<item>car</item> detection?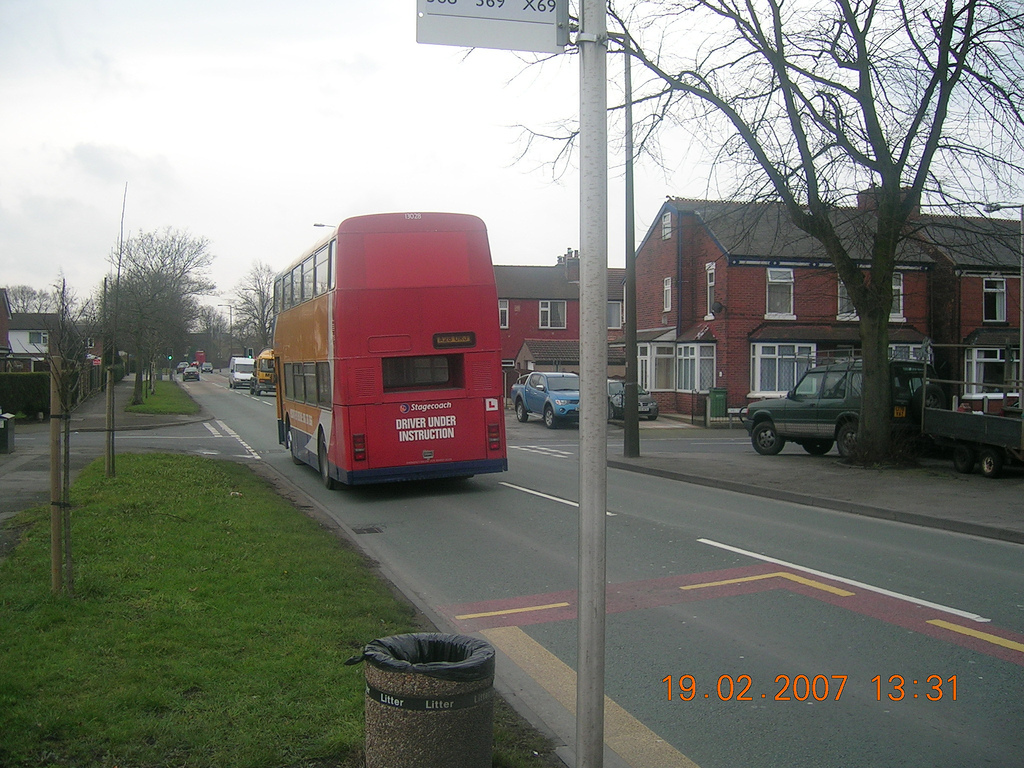
left=175, top=361, right=188, bottom=373
